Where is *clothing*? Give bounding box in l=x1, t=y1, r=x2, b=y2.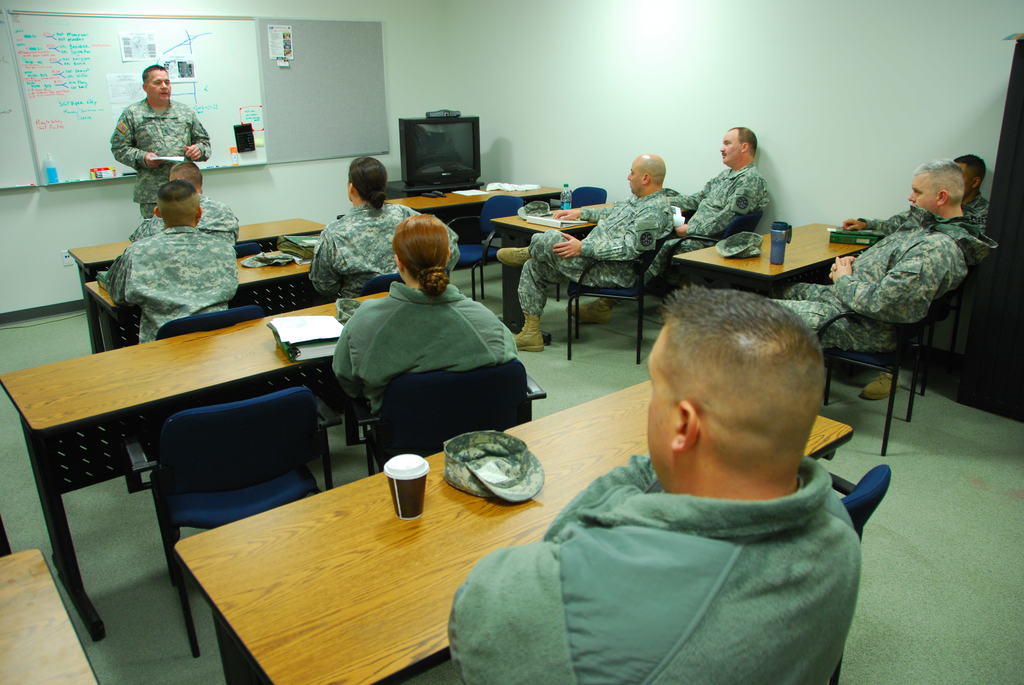
l=130, t=196, r=241, b=248.
